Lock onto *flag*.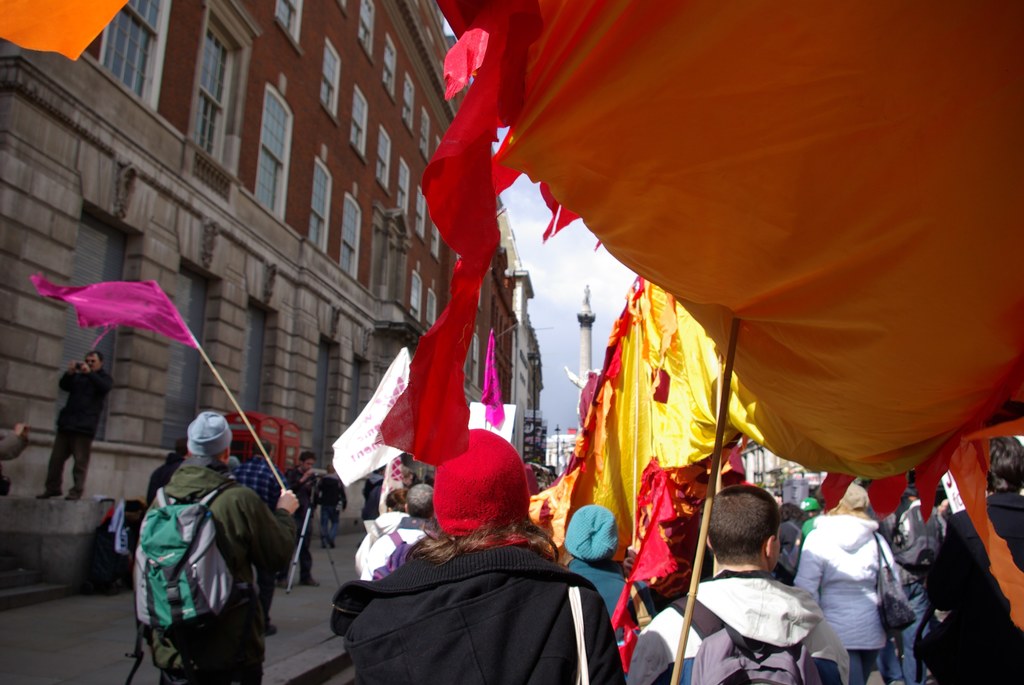
Locked: <box>328,348,411,485</box>.
